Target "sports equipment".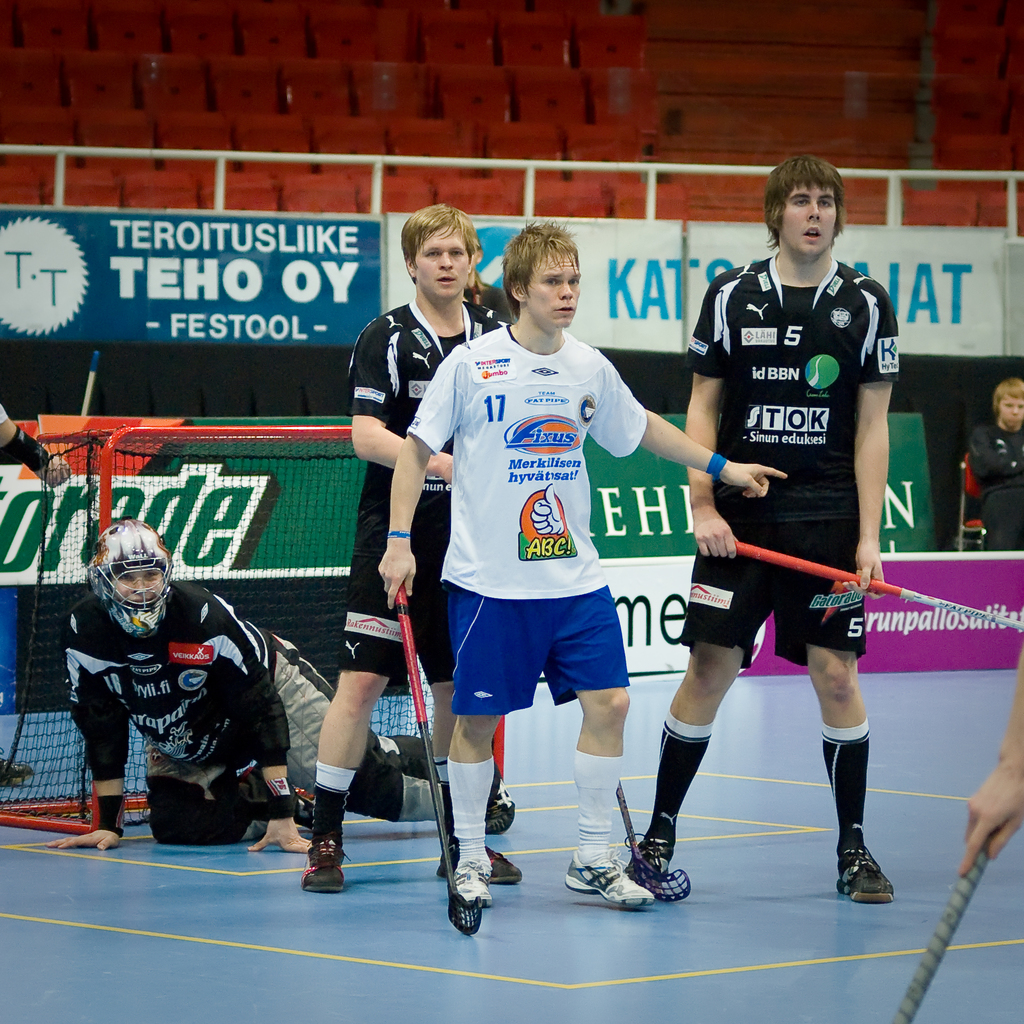
Target region: l=488, t=778, r=514, b=837.
